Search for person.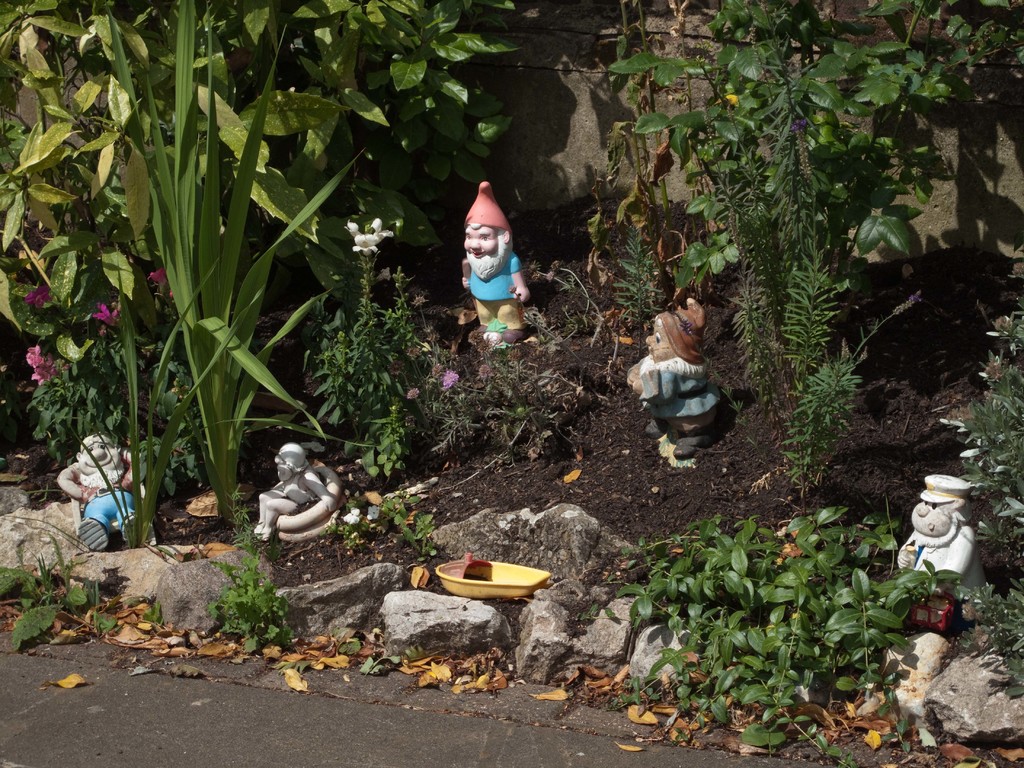
Found at rect(893, 474, 986, 636).
